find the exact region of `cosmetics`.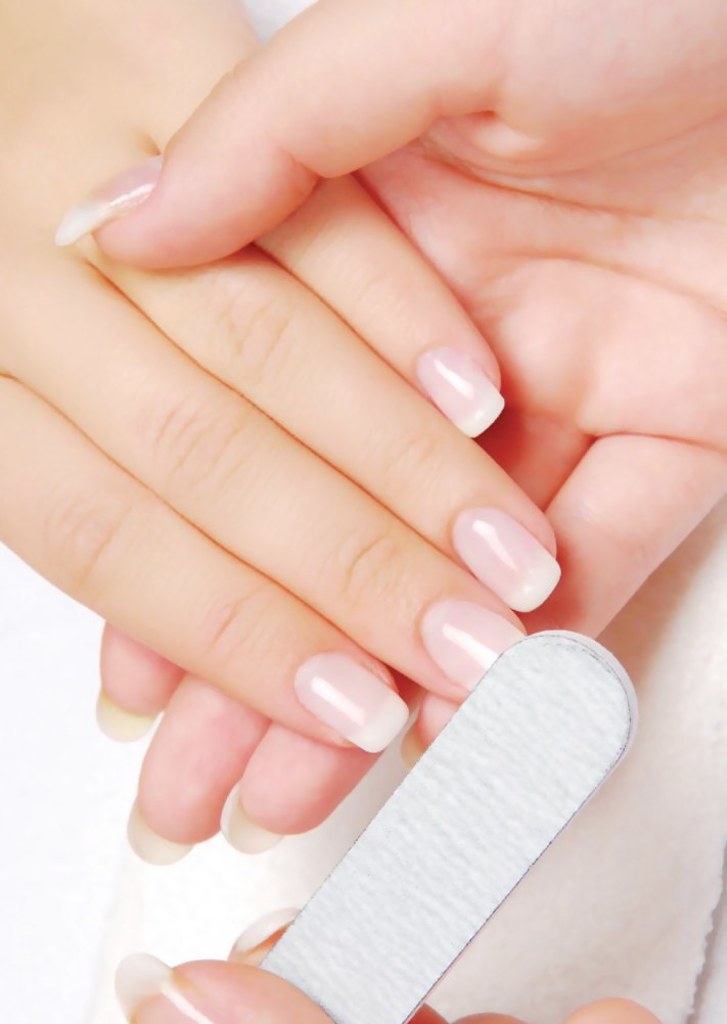
Exact region: 452,479,587,621.
